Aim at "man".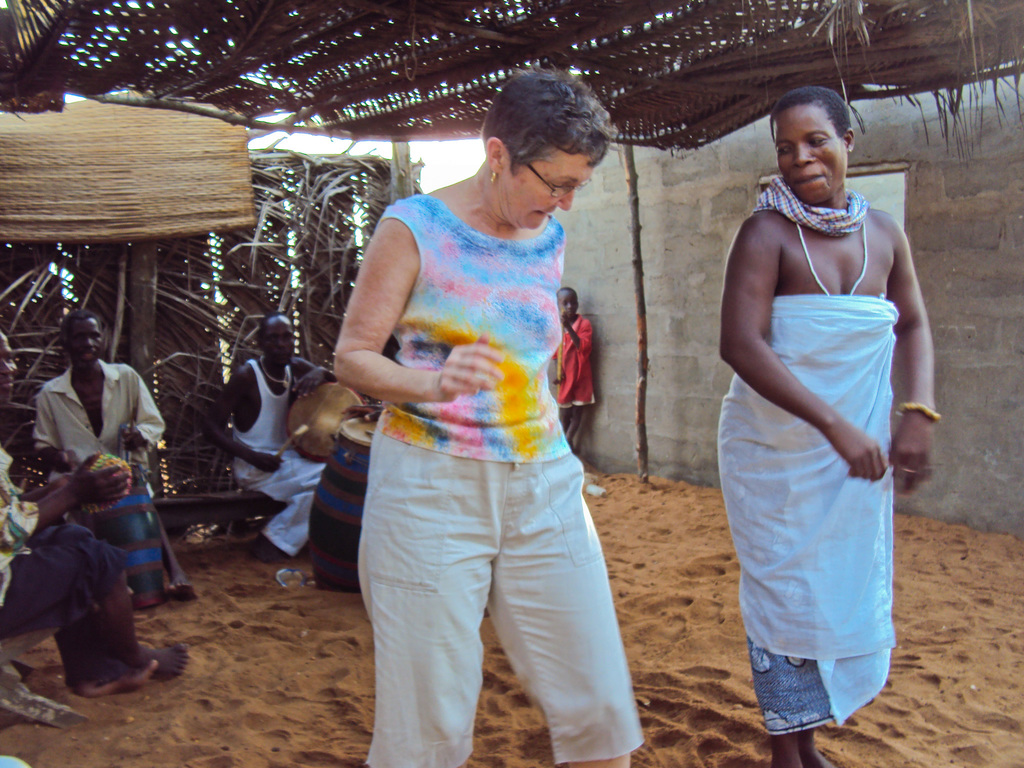
Aimed at bbox(0, 331, 188, 701).
